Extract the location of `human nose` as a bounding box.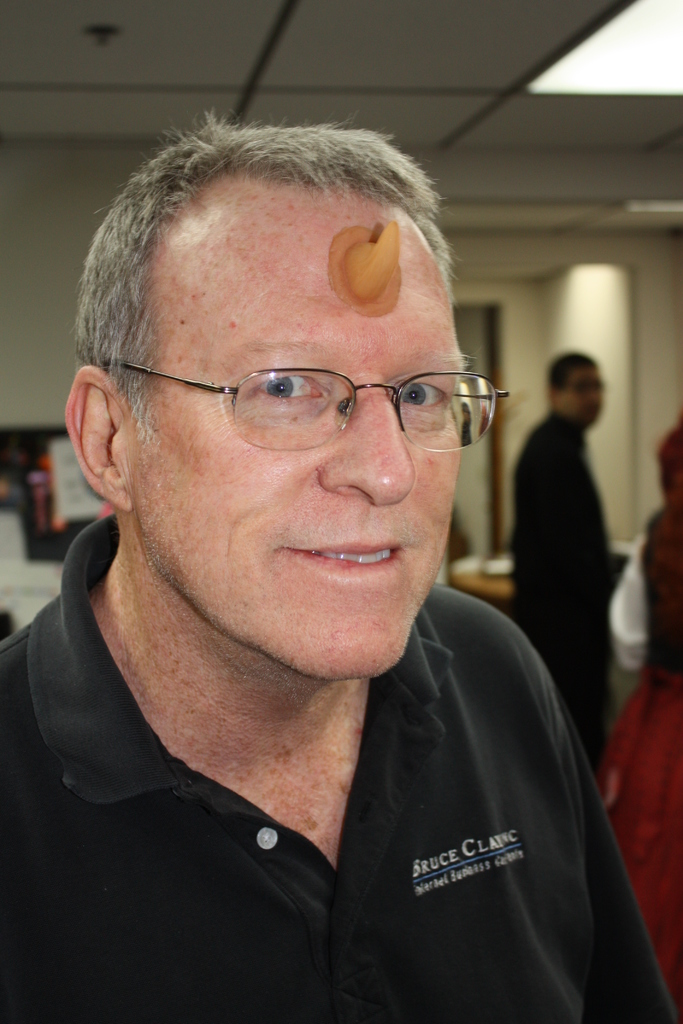
(x1=320, y1=390, x2=420, y2=504).
